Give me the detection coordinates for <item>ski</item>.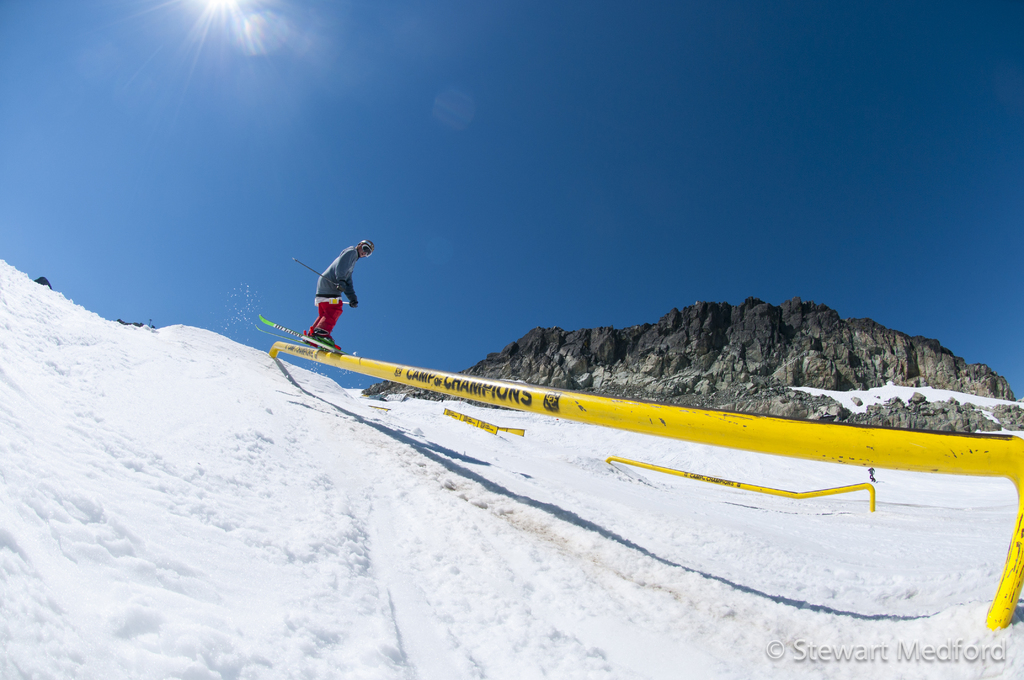
pyautogui.locateOnScreen(252, 309, 370, 360).
